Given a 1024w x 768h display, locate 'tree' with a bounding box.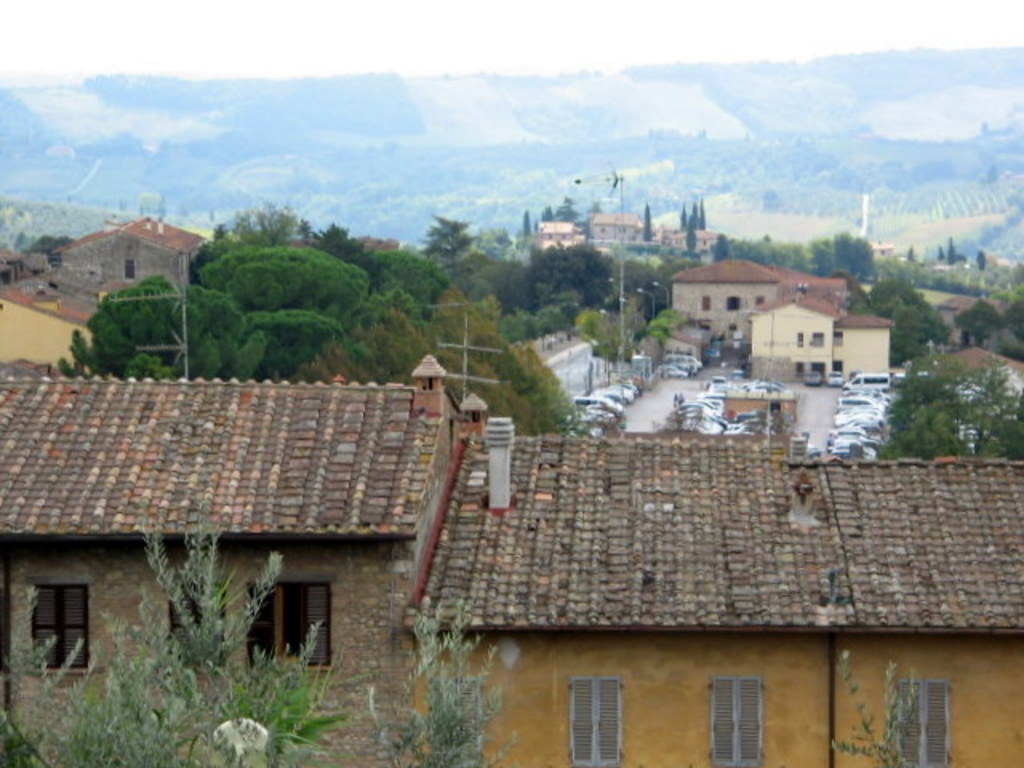
Located: 637 194 661 253.
